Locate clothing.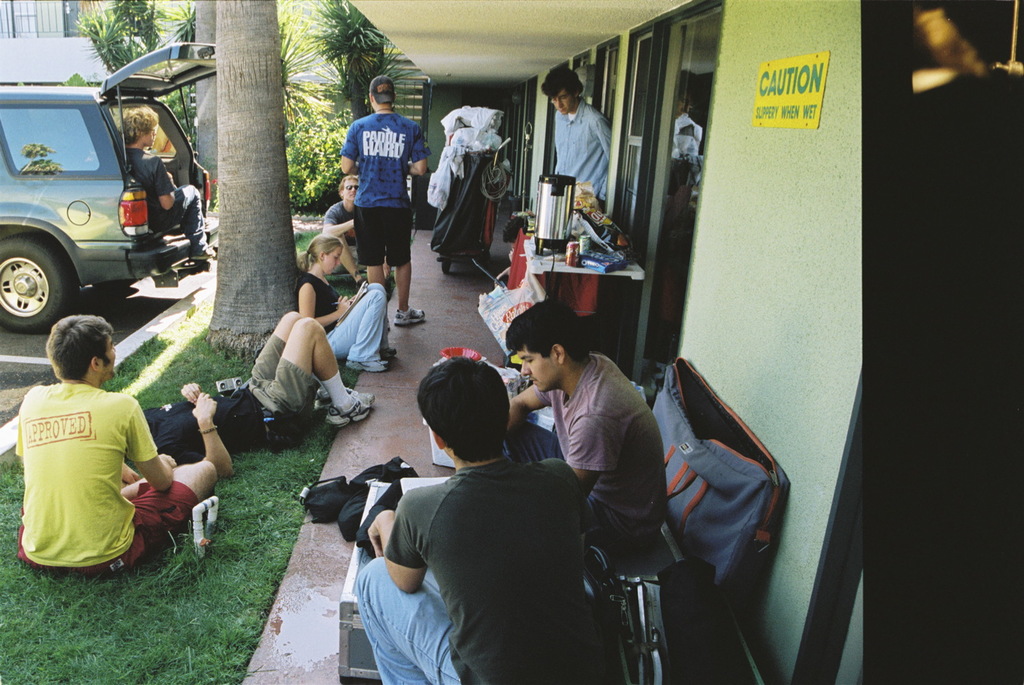
Bounding box: select_region(120, 137, 215, 252).
